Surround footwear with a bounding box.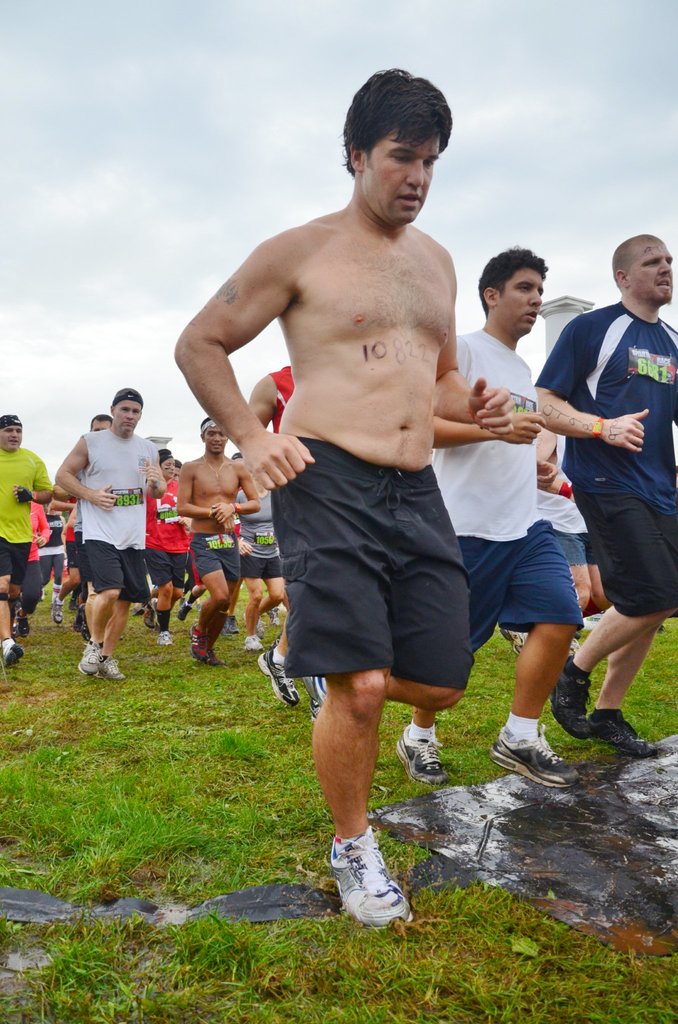
rect(74, 638, 103, 680).
